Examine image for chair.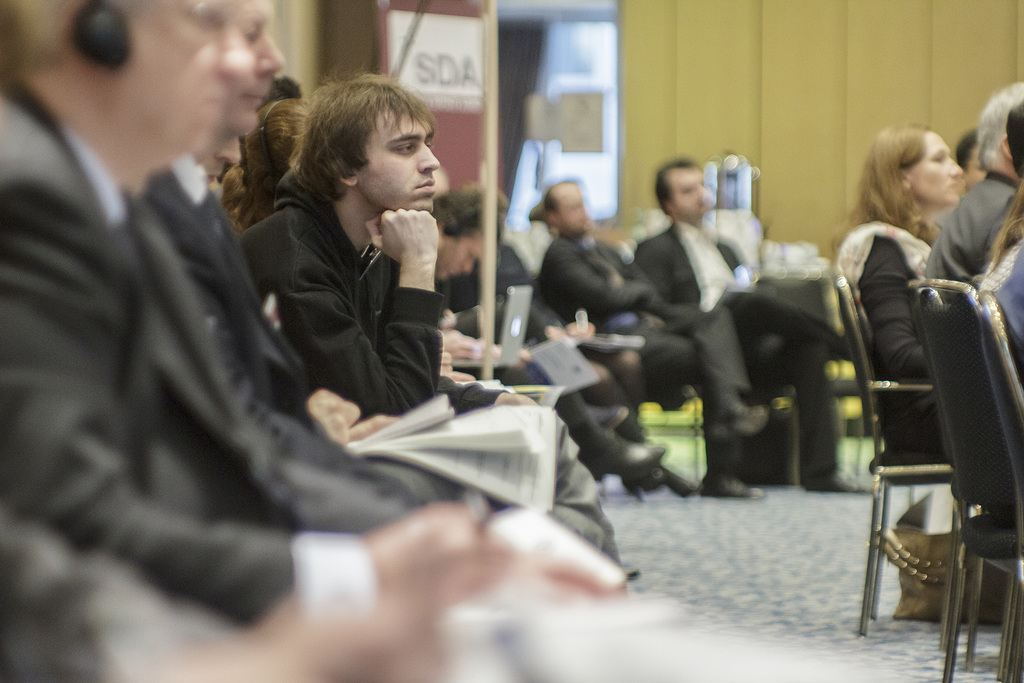
Examination result: 970, 250, 1023, 423.
